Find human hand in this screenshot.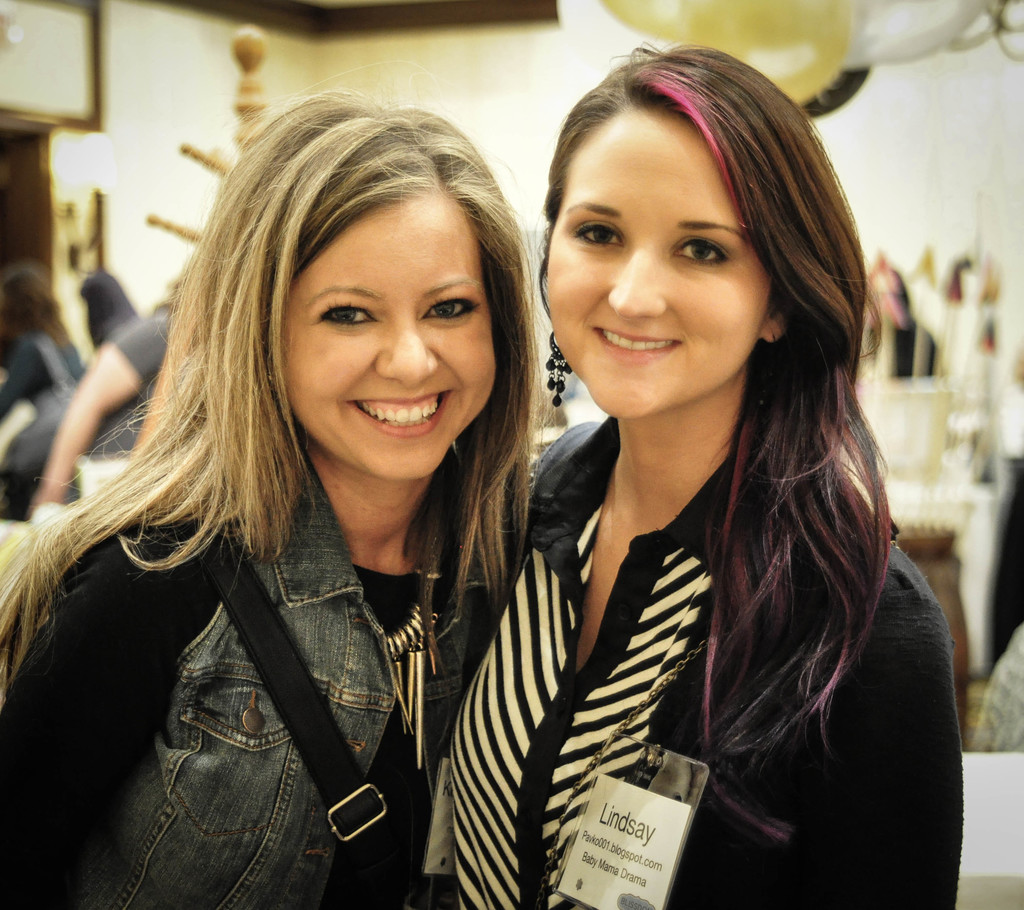
The bounding box for human hand is pyautogui.locateOnScreen(26, 488, 67, 513).
